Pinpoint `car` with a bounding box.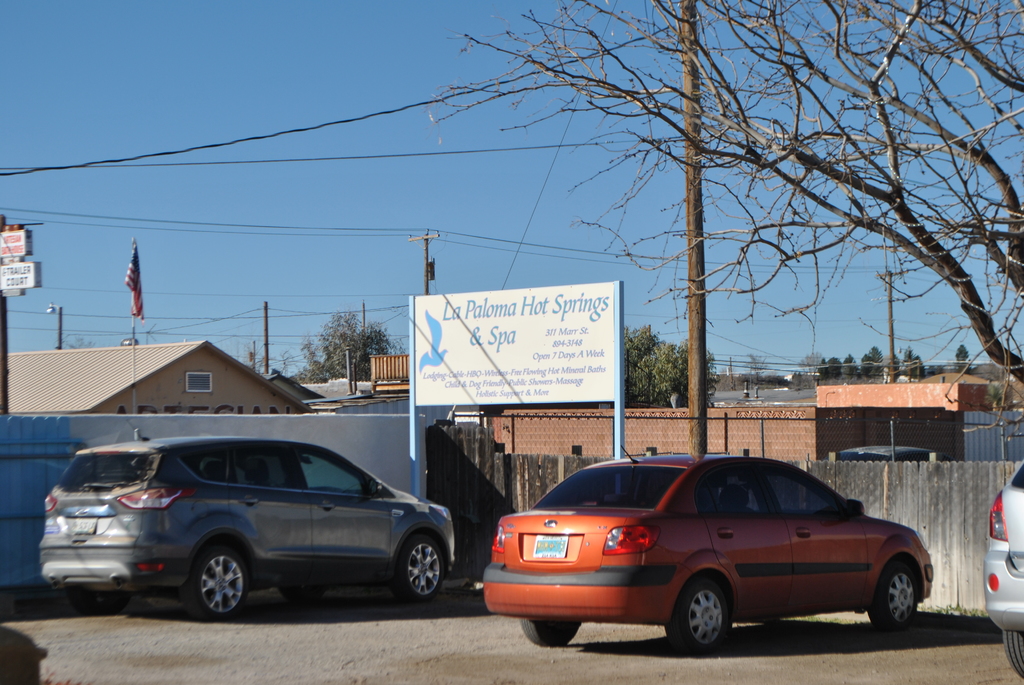
box=[481, 449, 932, 656].
